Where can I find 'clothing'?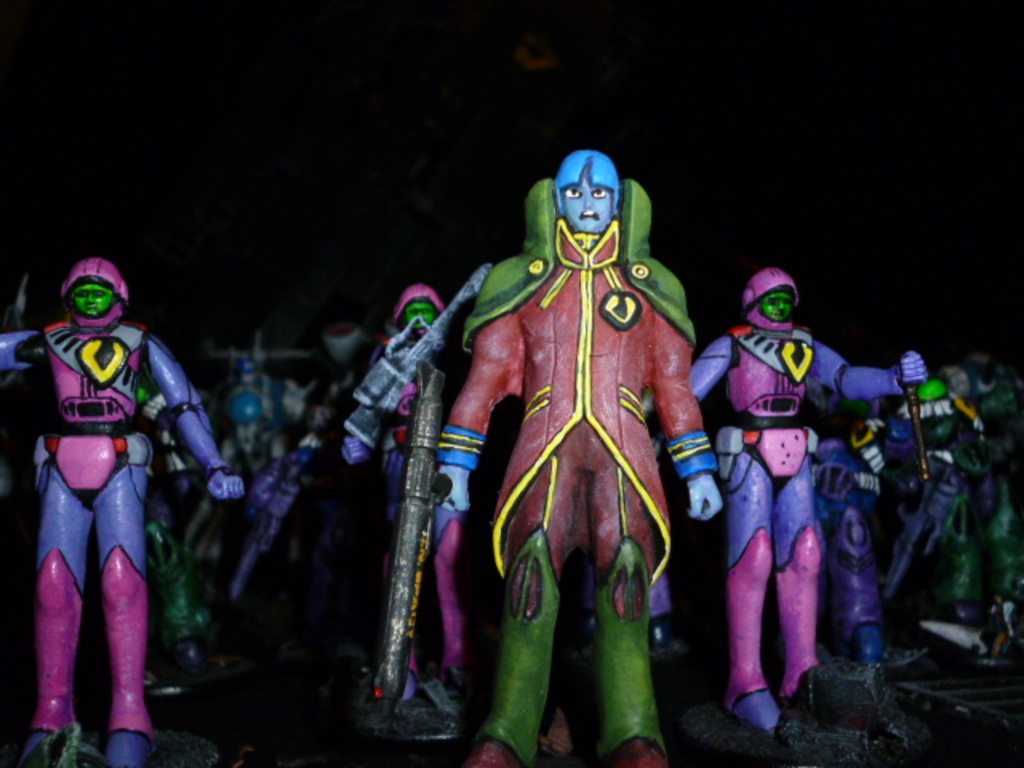
You can find it at 350/334/462/538.
